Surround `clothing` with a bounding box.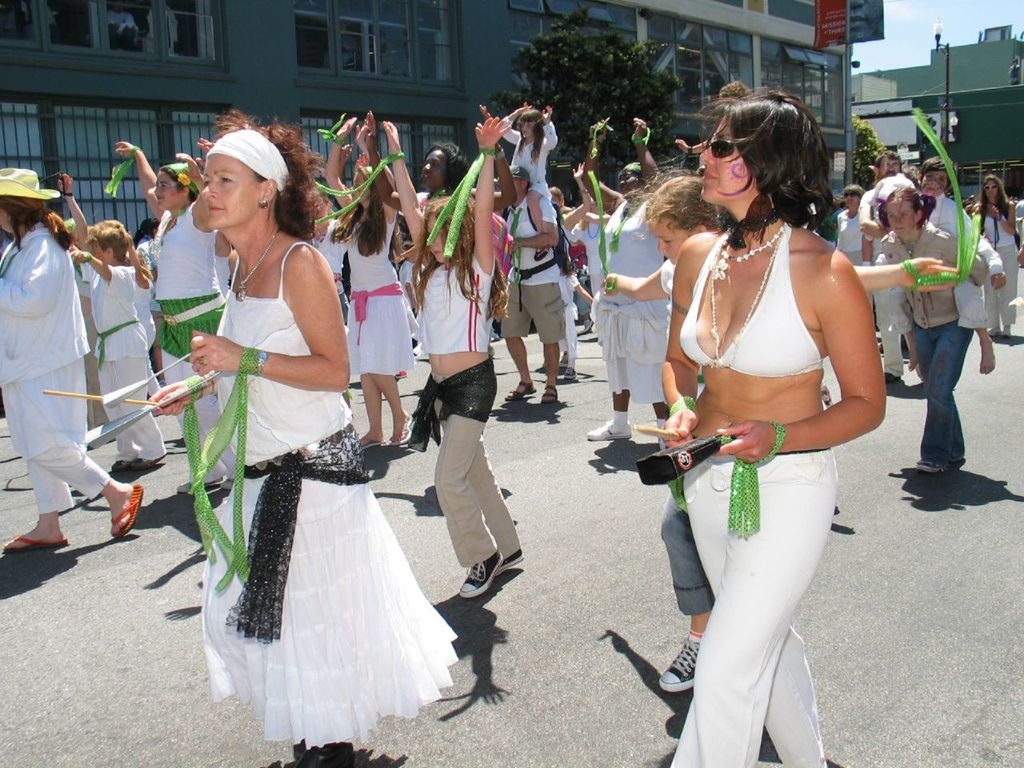
499, 188, 559, 342.
